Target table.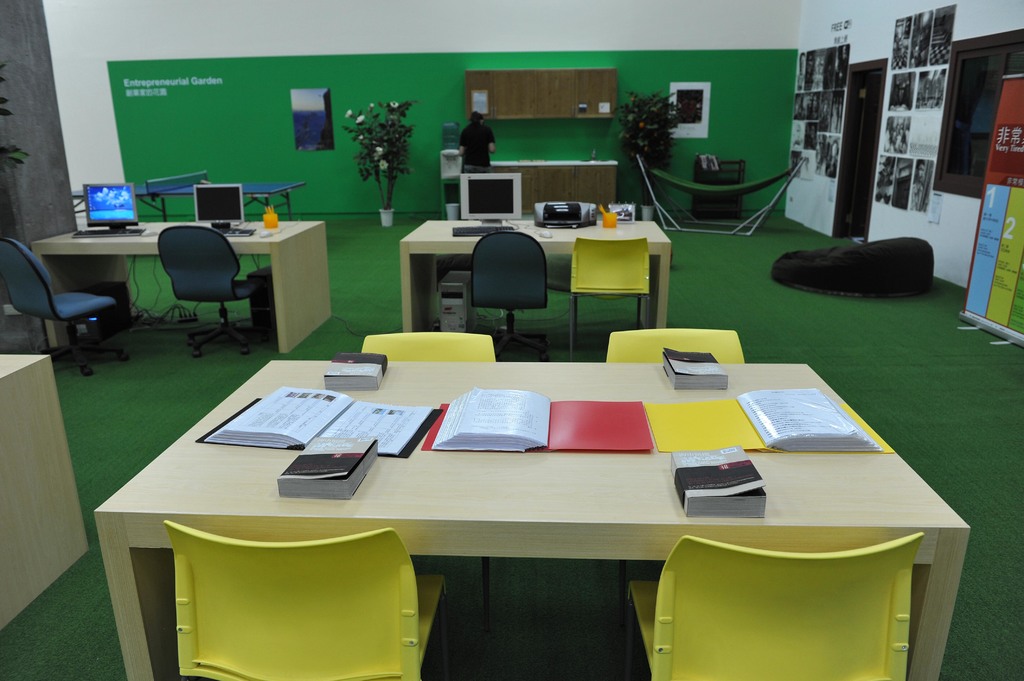
Target region: {"left": 404, "top": 223, "right": 670, "bottom": 332}.
